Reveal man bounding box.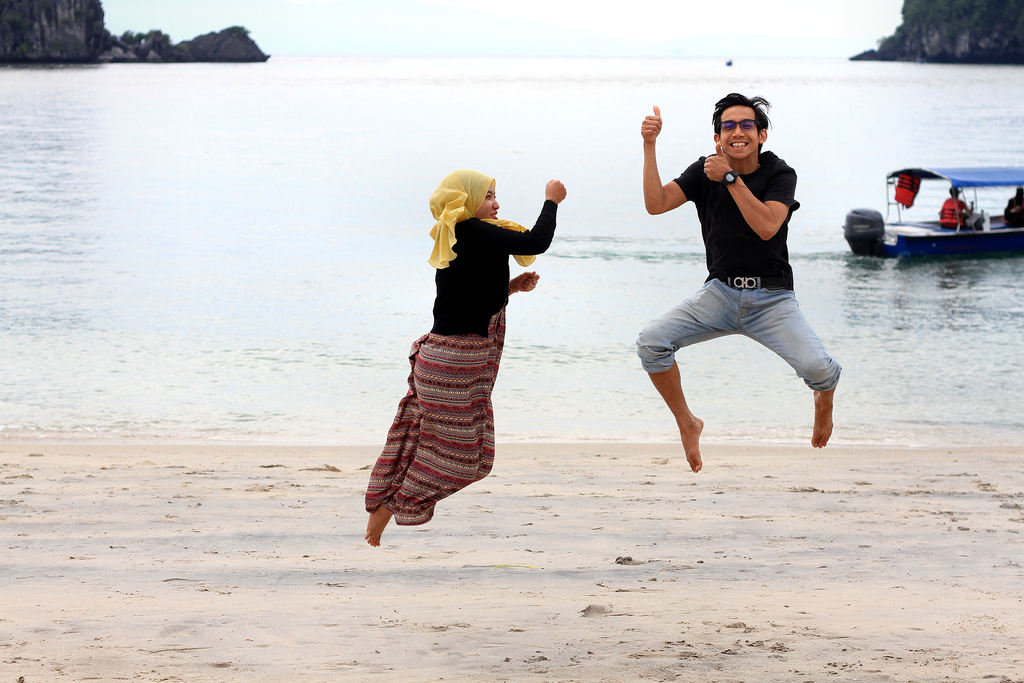
Revealed: [936, 185, 972, 234].
